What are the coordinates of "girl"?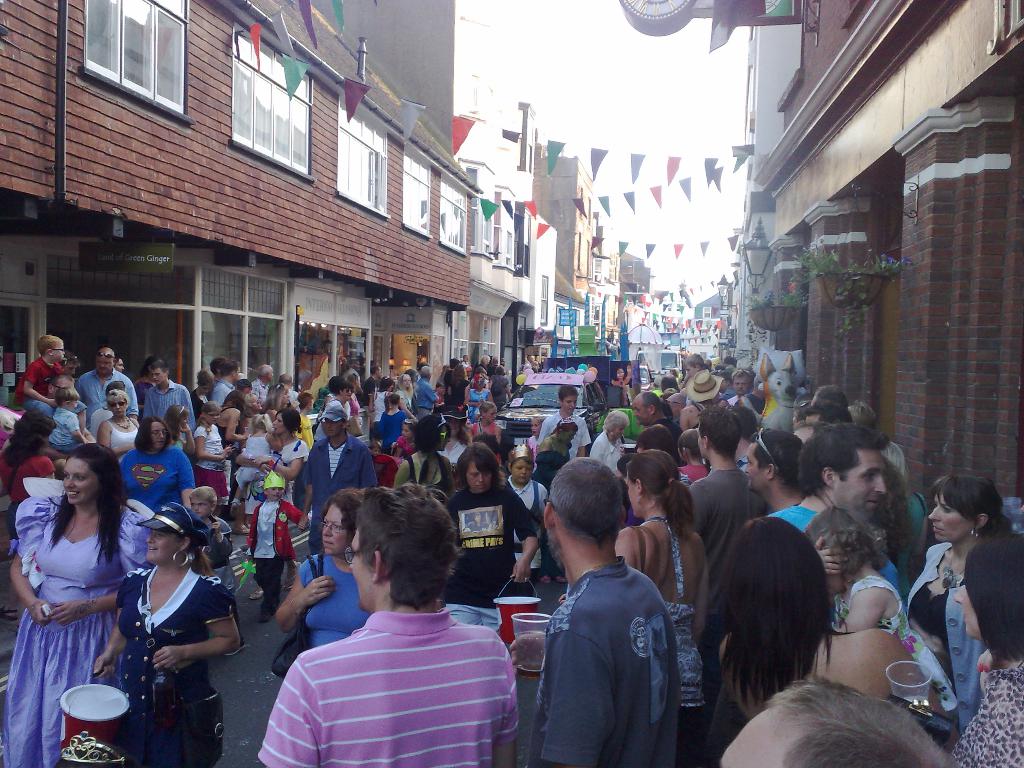
[193, 398, 234, 500].
